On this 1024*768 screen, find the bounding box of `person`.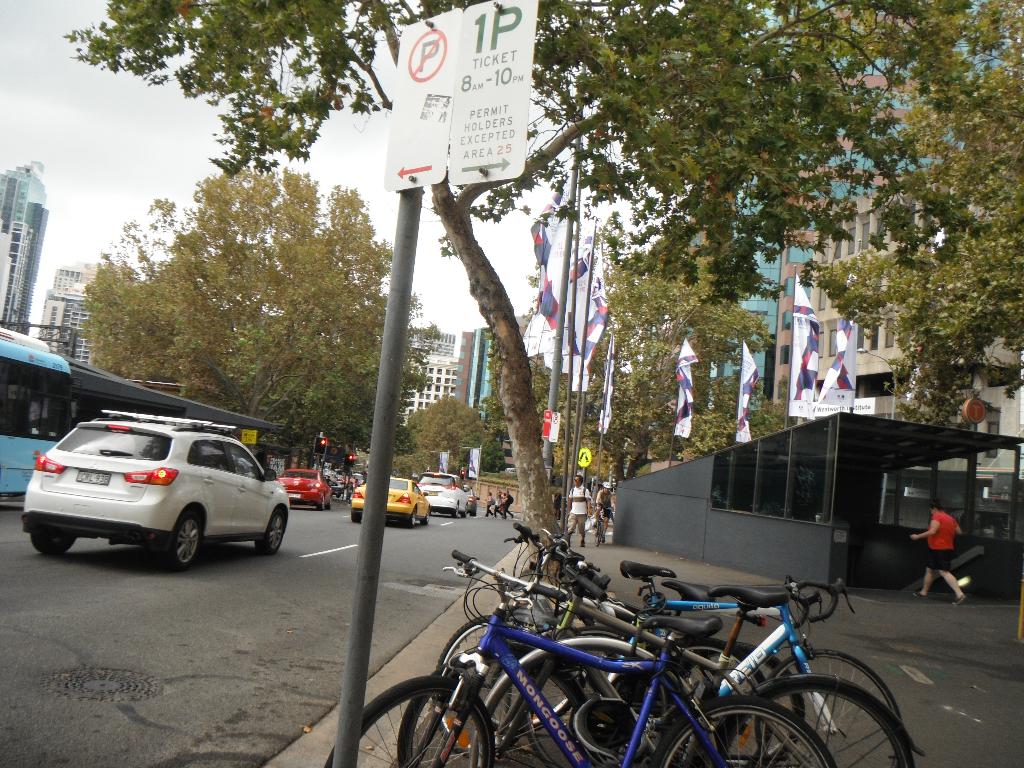
Bounding box: {"left": 927, "top": 496, "right": 995, "bottom": 602}.
